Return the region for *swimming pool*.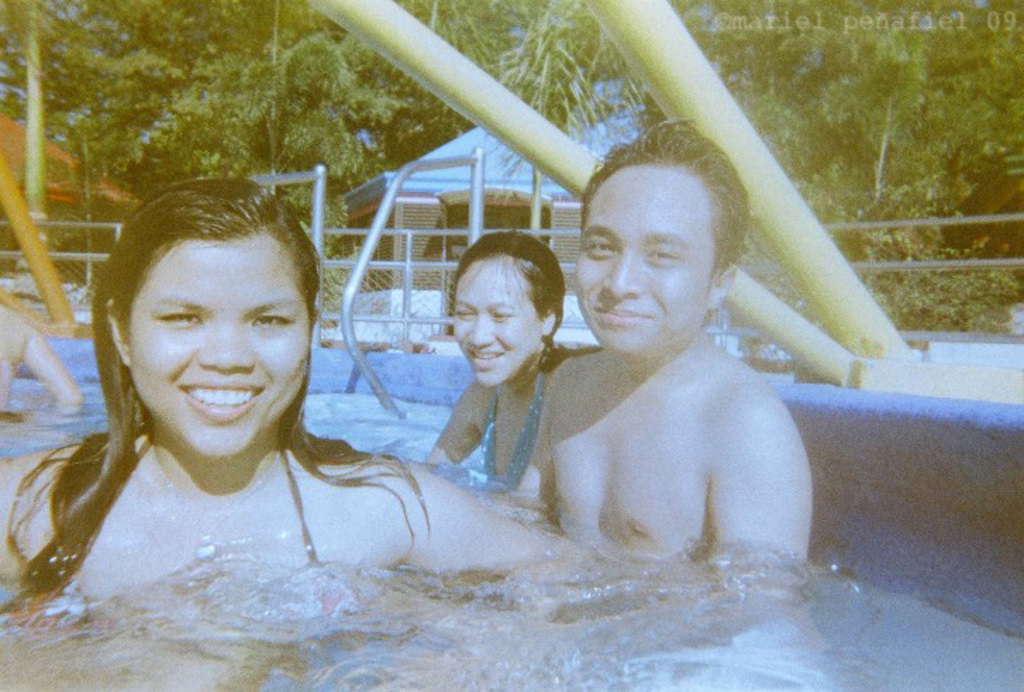
(x1=0, y1=344, x2=1023, y2=691).
